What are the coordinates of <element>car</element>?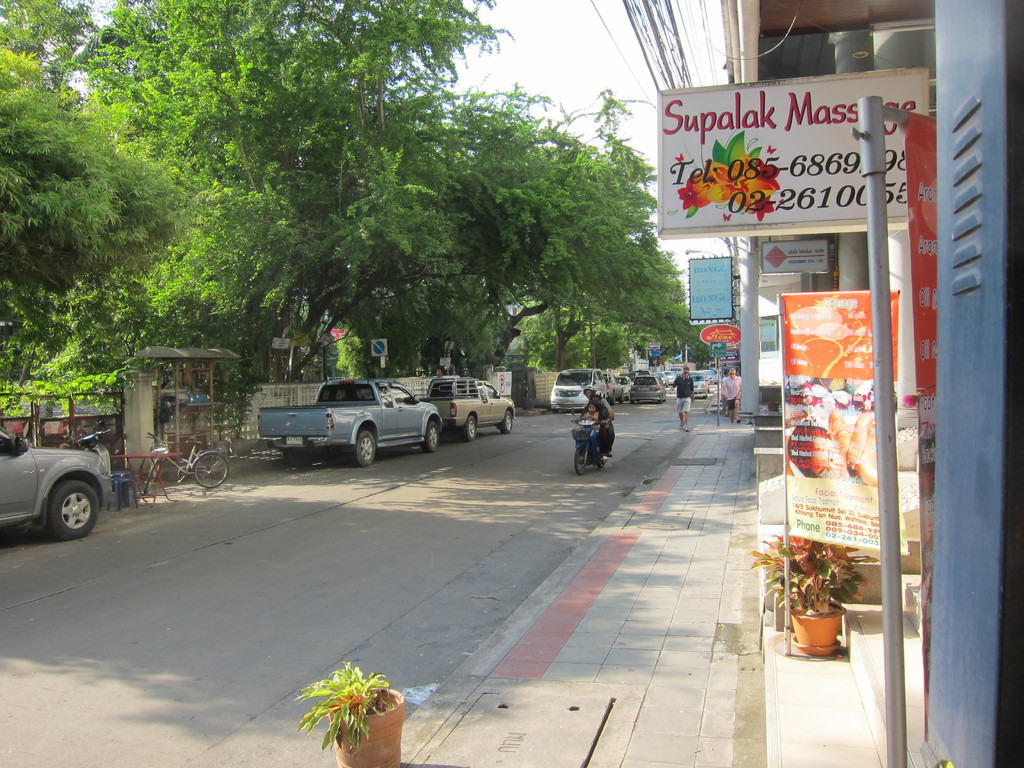
689, 369, 722, 396.
